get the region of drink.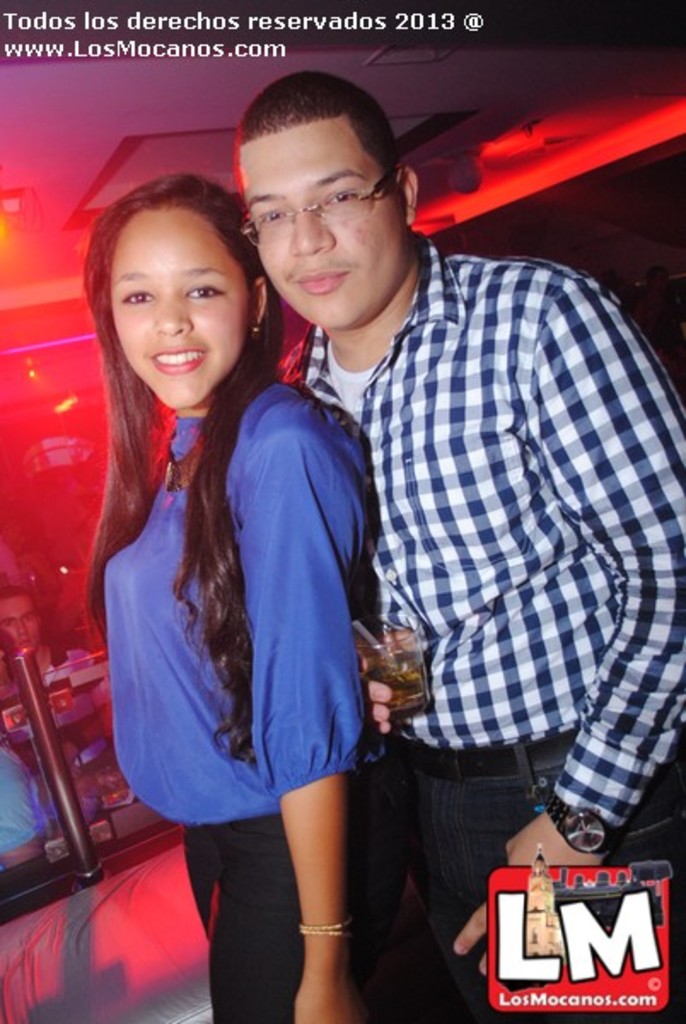
x1=374, y1=609, x2=430, y2=720.
